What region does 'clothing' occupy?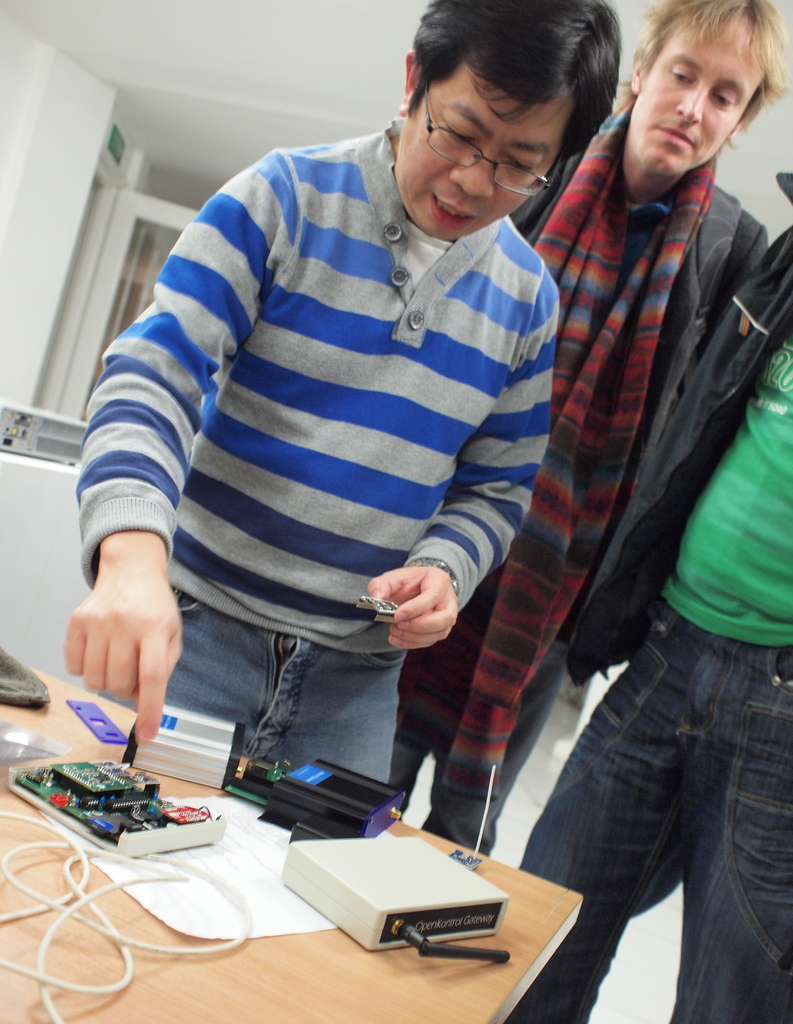
left=75, top=111, right=553, bottom=783.
